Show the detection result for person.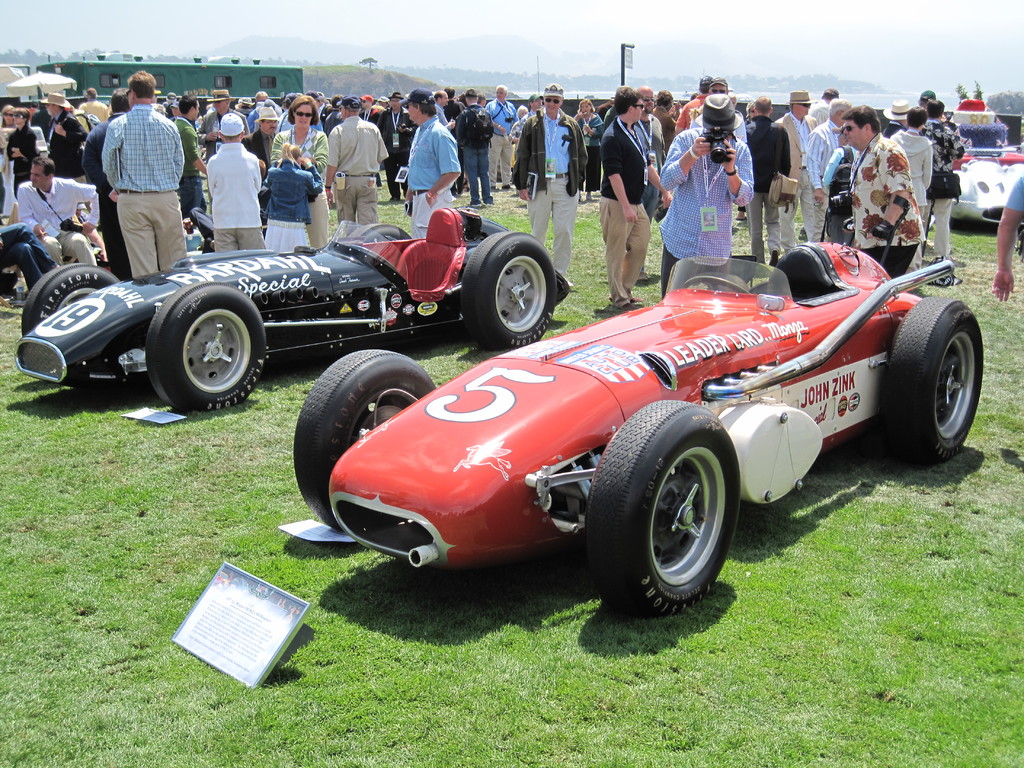
detection(771, 90, 817, 255).
